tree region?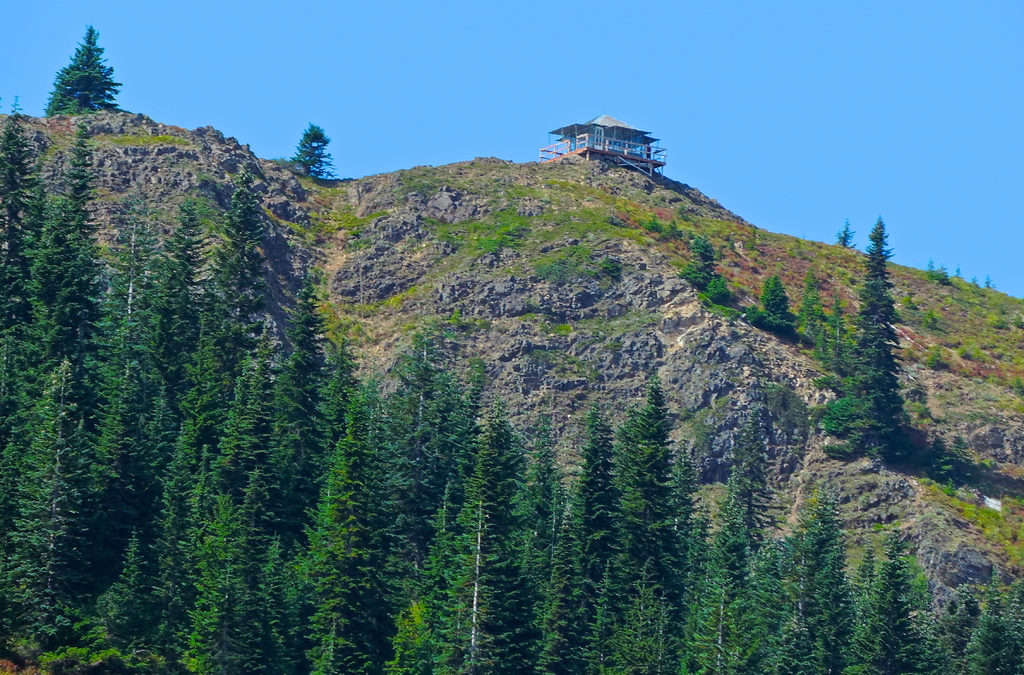
{"x1": 924, "y1": 258, "x2": 939, "y2": 282}
